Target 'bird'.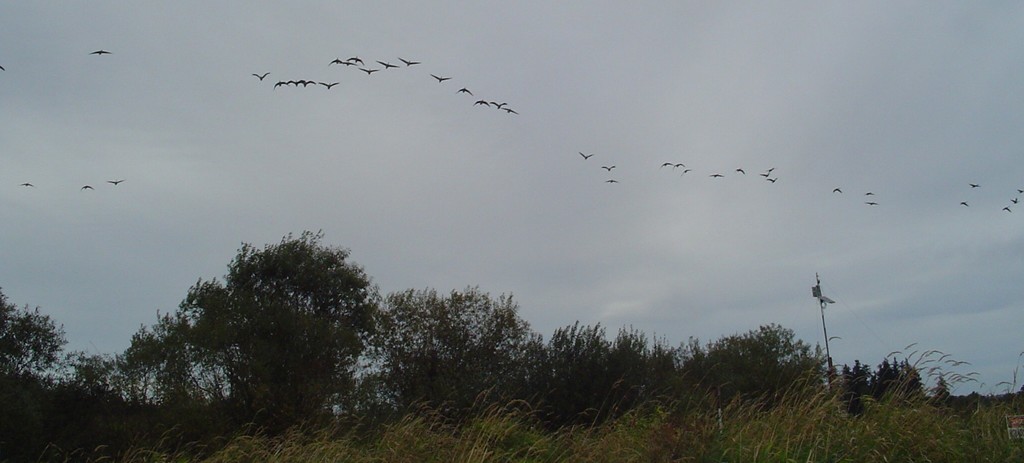
Target region: {"x1": 866, "y1": 190, "x2": 874, "y2": 194}.
